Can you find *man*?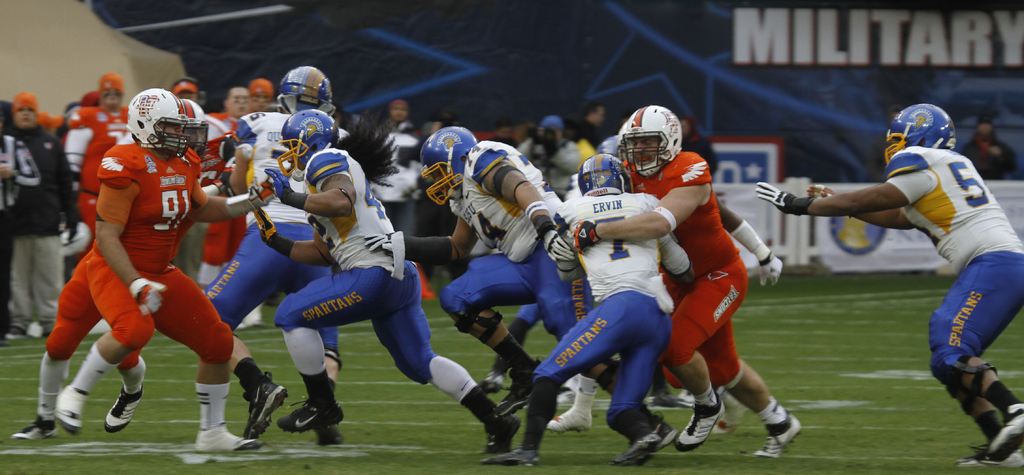
Yes, bounding box: {"left": 362, "top": 99, "right": 427, "bottom": 290}.
